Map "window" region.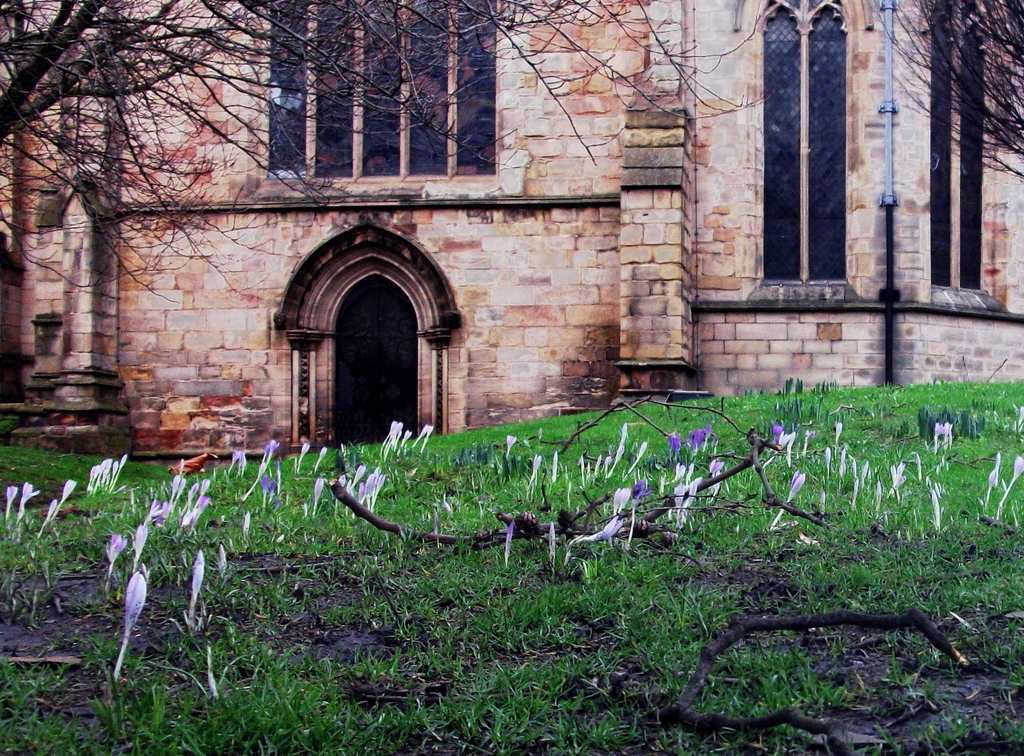
Mapped to l=762, t=0, r=845, b=282.
